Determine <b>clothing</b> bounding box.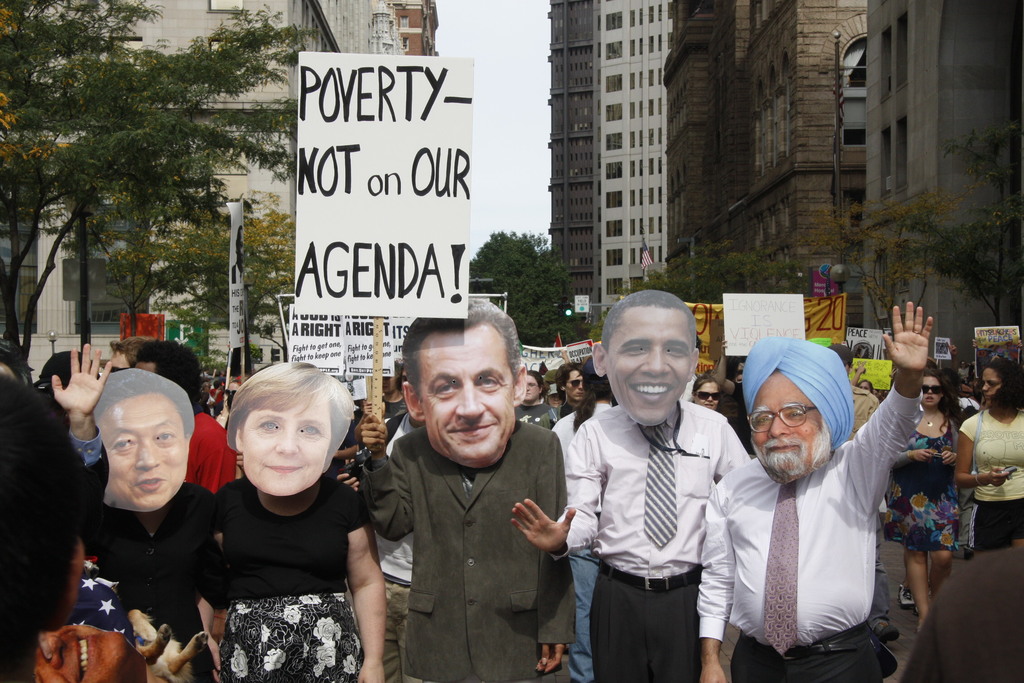
Determined: <bbox>362, 421, 572, 682</bbox>.
